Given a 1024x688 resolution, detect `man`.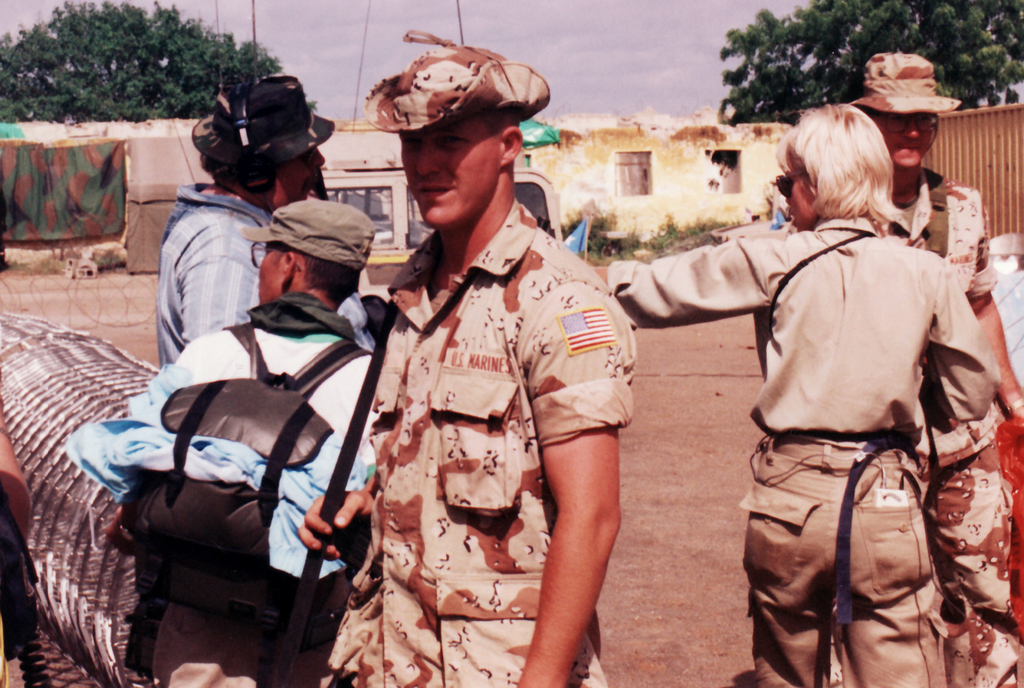
{"x1": 151, "y1": 71, "x2": 371, "y2": 360}.
